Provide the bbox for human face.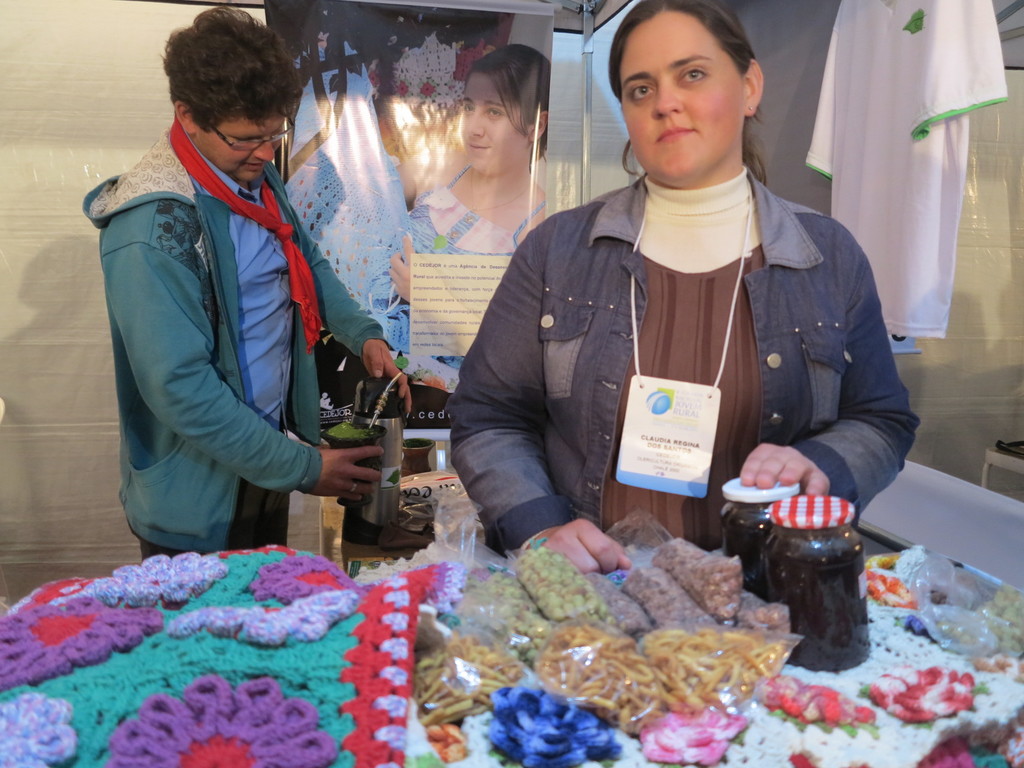
crop(616, 16, 741, 183).
